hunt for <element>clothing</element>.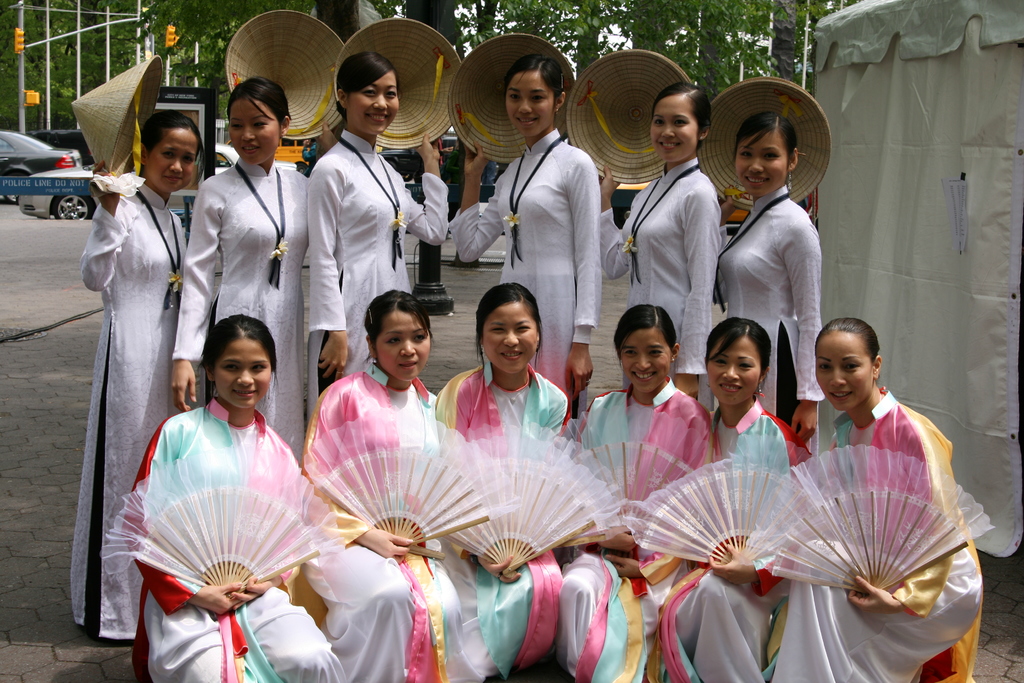
Hunted down at [x1=602, y1=152, x2=717, y2=394].
